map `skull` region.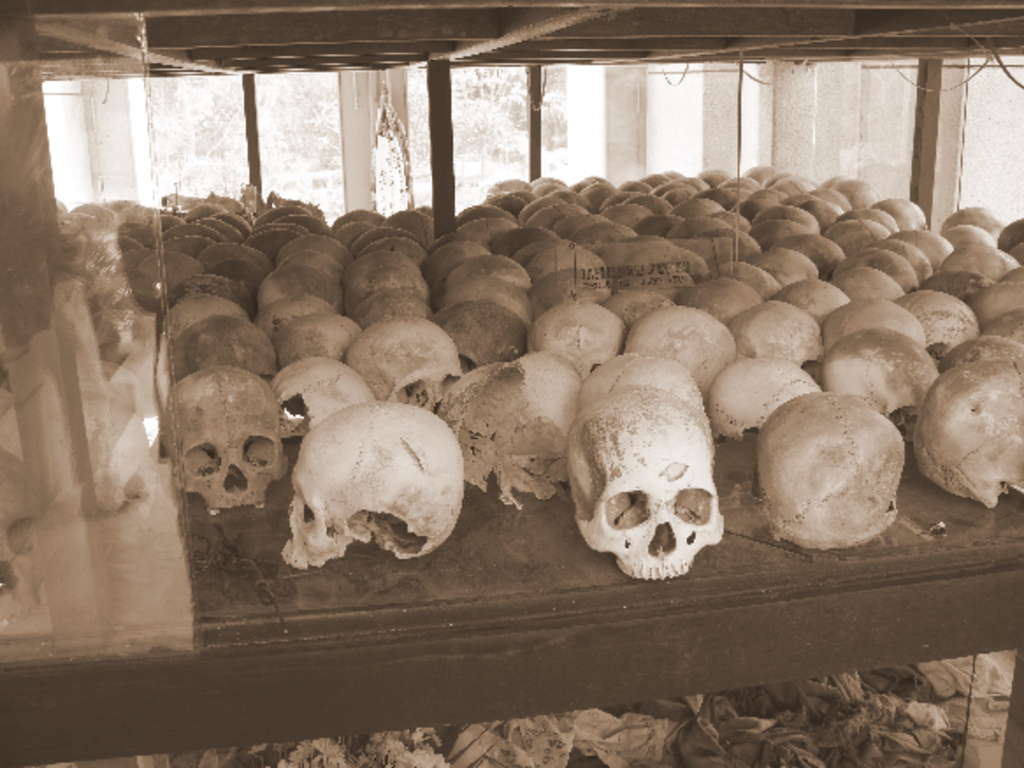
Mapped to box(383, 207, 434, 239).
